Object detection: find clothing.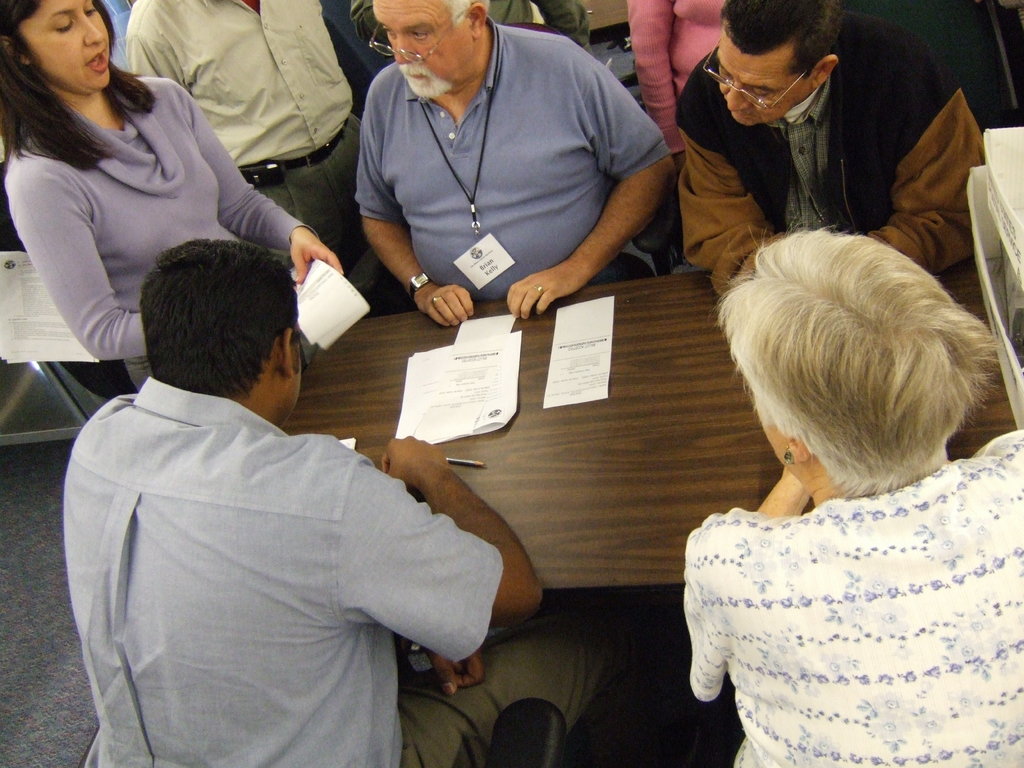
[626,0,726,157].
